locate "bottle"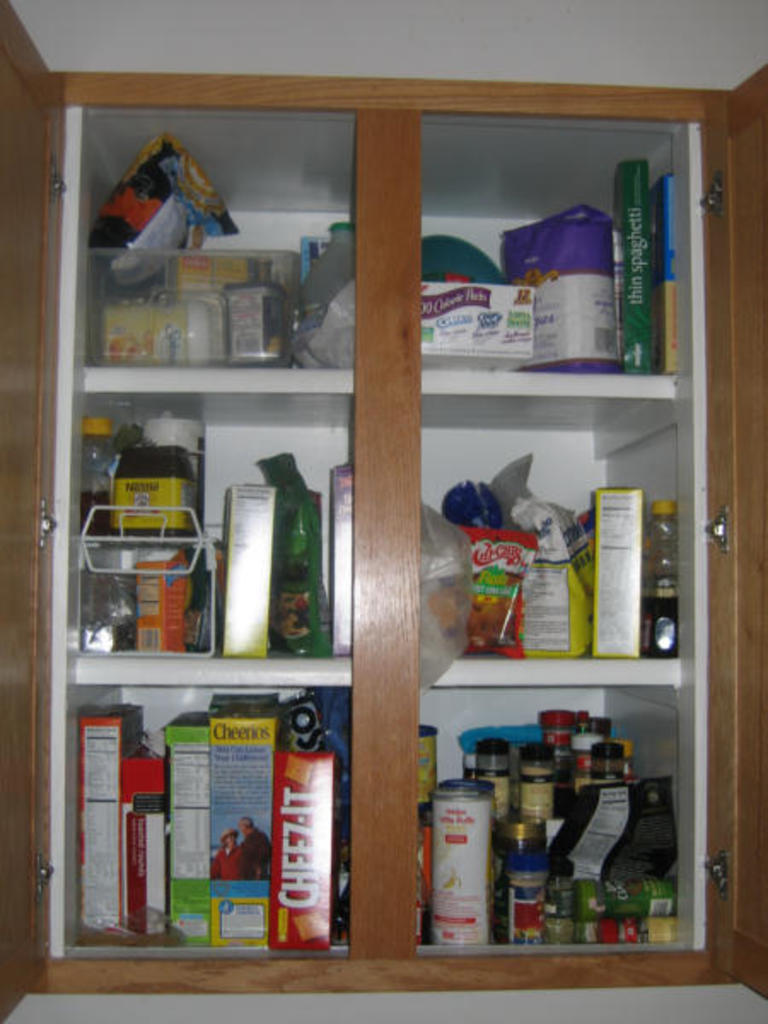
Rect(408, 722, 445, 807)
